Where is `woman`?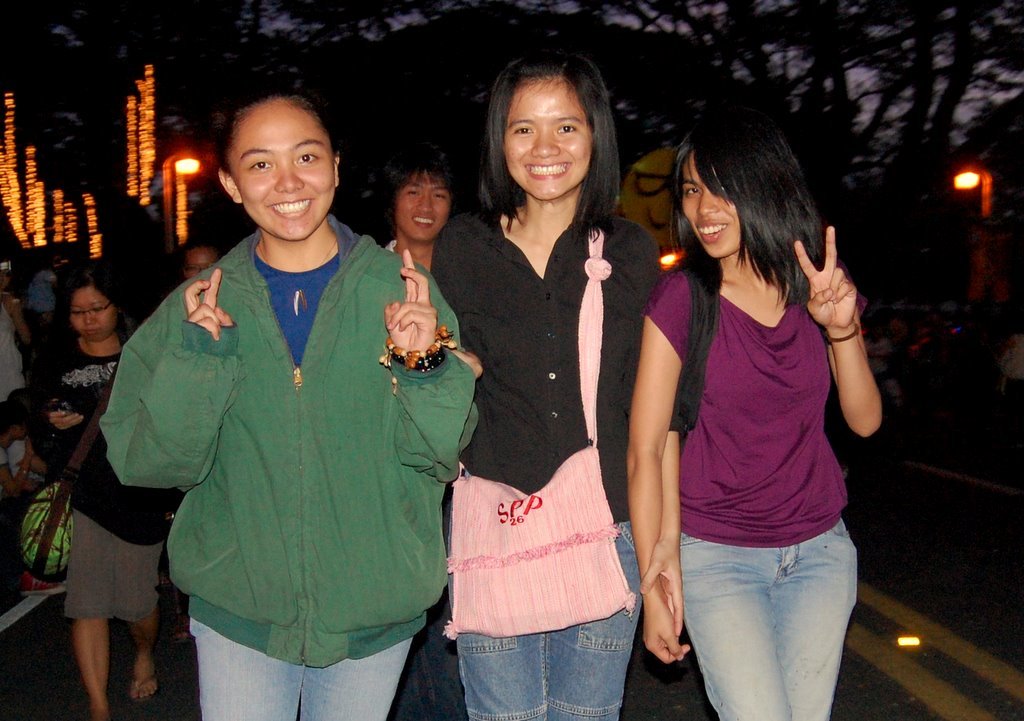
bbox=[102, 82, 473, 720].
